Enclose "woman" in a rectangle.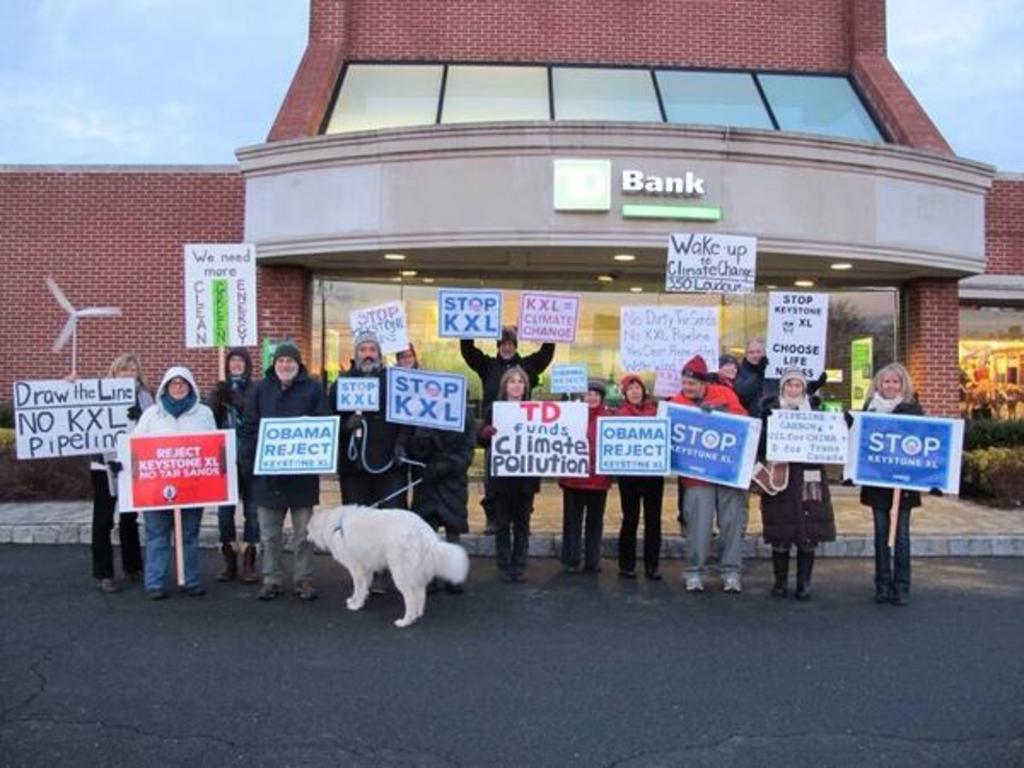
l=476, t=372, r=538, b=563.
